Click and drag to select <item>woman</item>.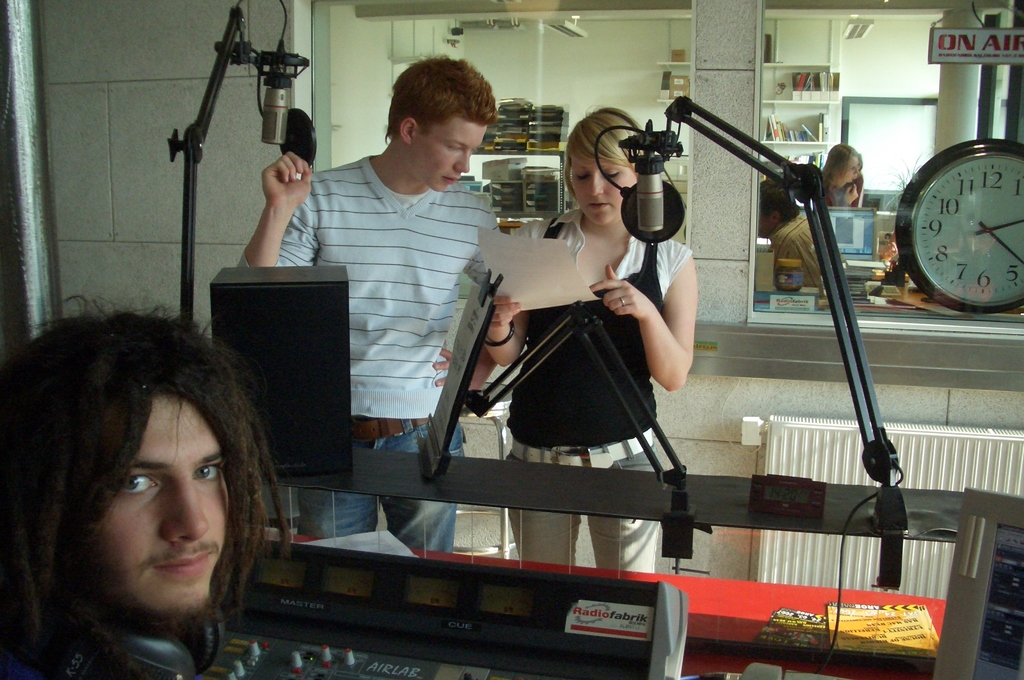
Selection: {"left": 500, "top": 106, "right": 682, "bottom": 526}.
